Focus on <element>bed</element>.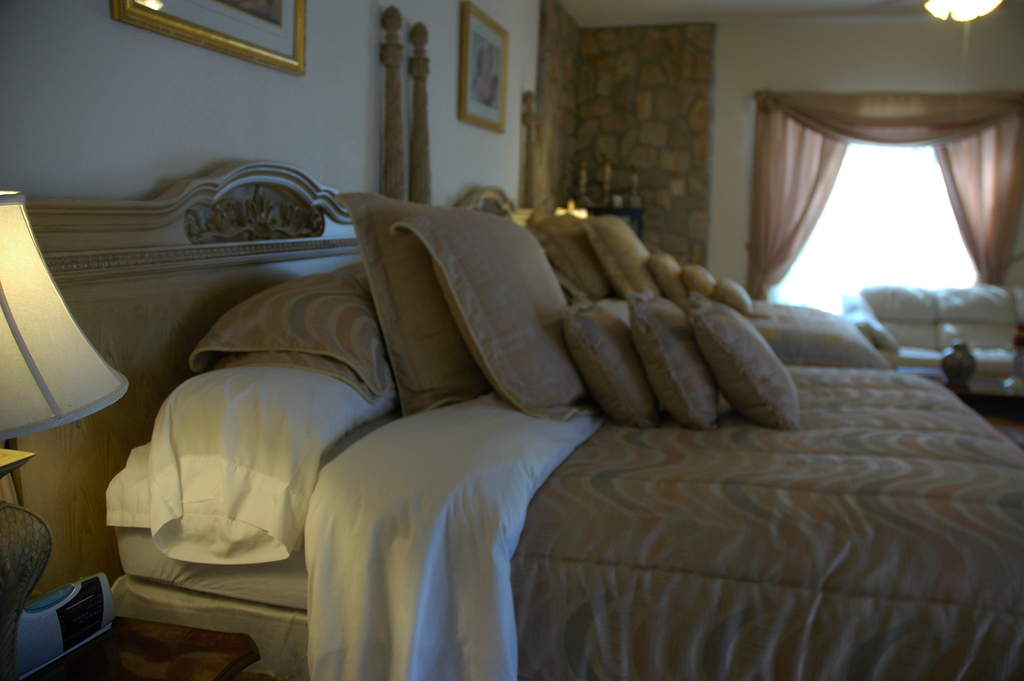
Focused at {"x1": 0, "y1": 156, "x2": 1023, "y2": 680}.
